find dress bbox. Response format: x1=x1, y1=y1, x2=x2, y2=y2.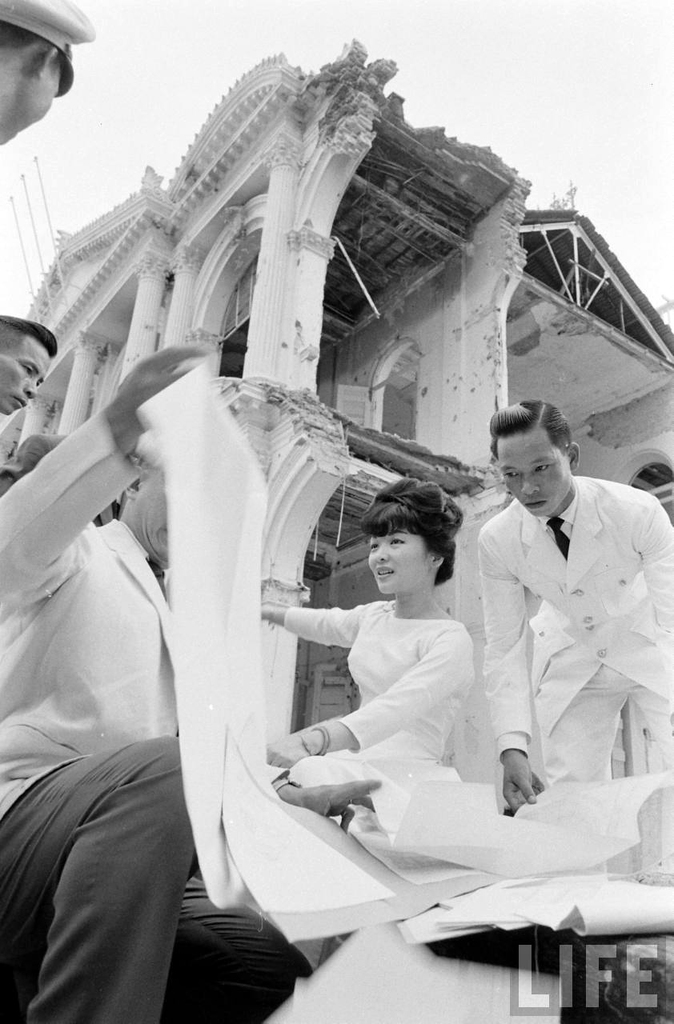
x1=280, y1=599, x2=475, y2=758.
